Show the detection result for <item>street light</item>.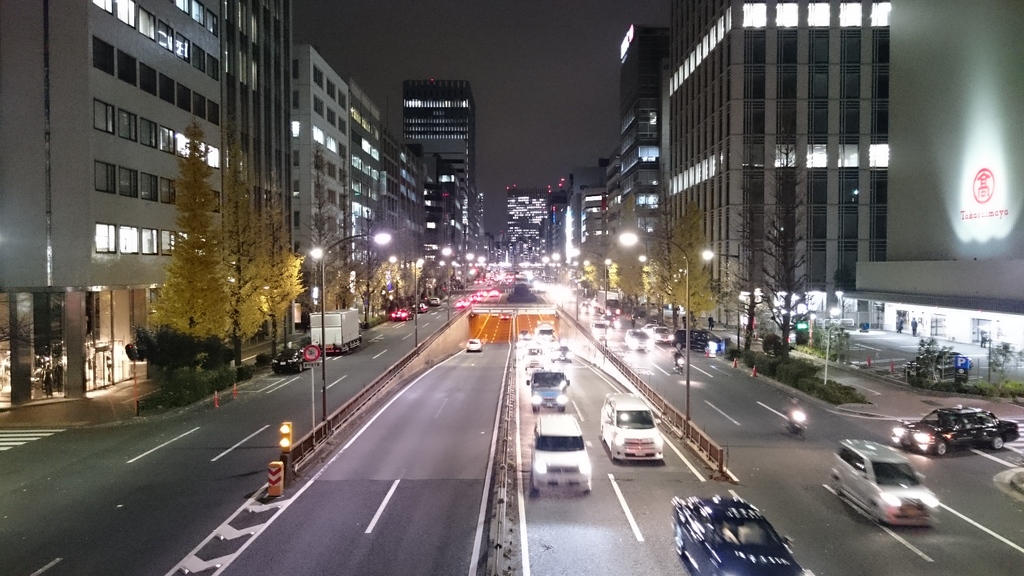
bbox=(823, 317, 853, 387).
